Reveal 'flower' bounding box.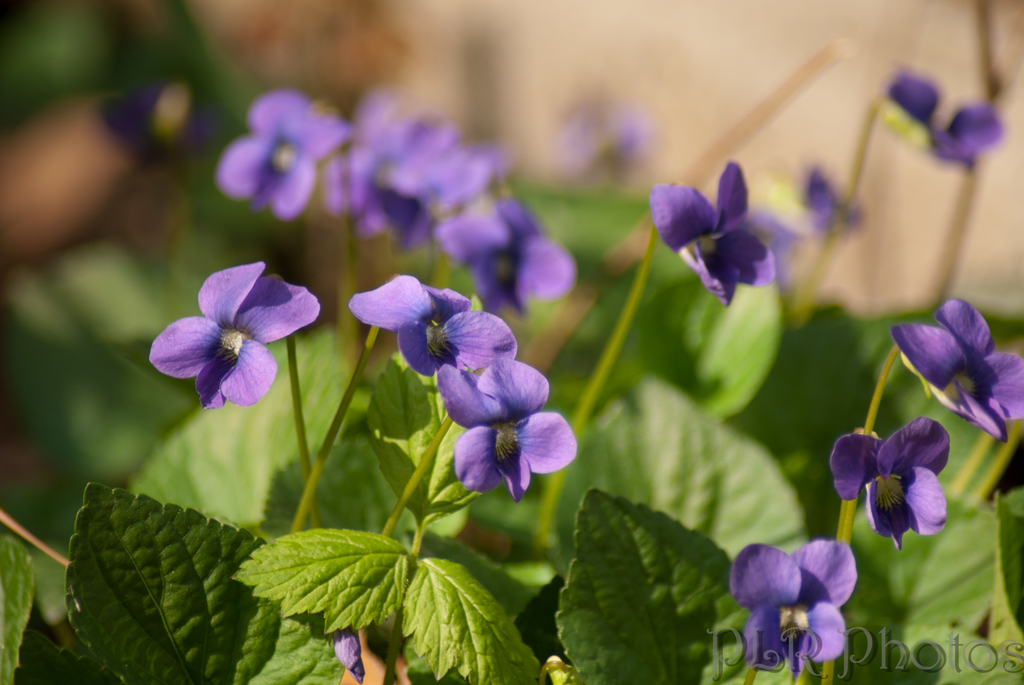
Revealed: detection(436, 359, 584, 503).
